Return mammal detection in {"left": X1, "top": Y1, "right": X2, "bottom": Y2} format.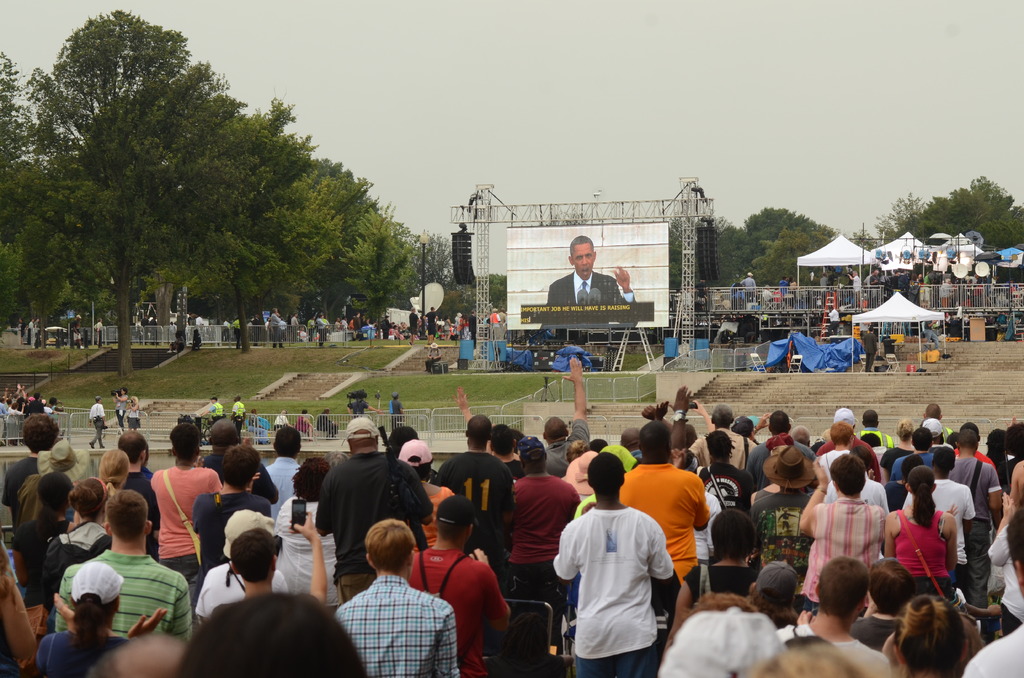
{"left": 827, "top": 305, "right": 840, "bottom": 337}.
